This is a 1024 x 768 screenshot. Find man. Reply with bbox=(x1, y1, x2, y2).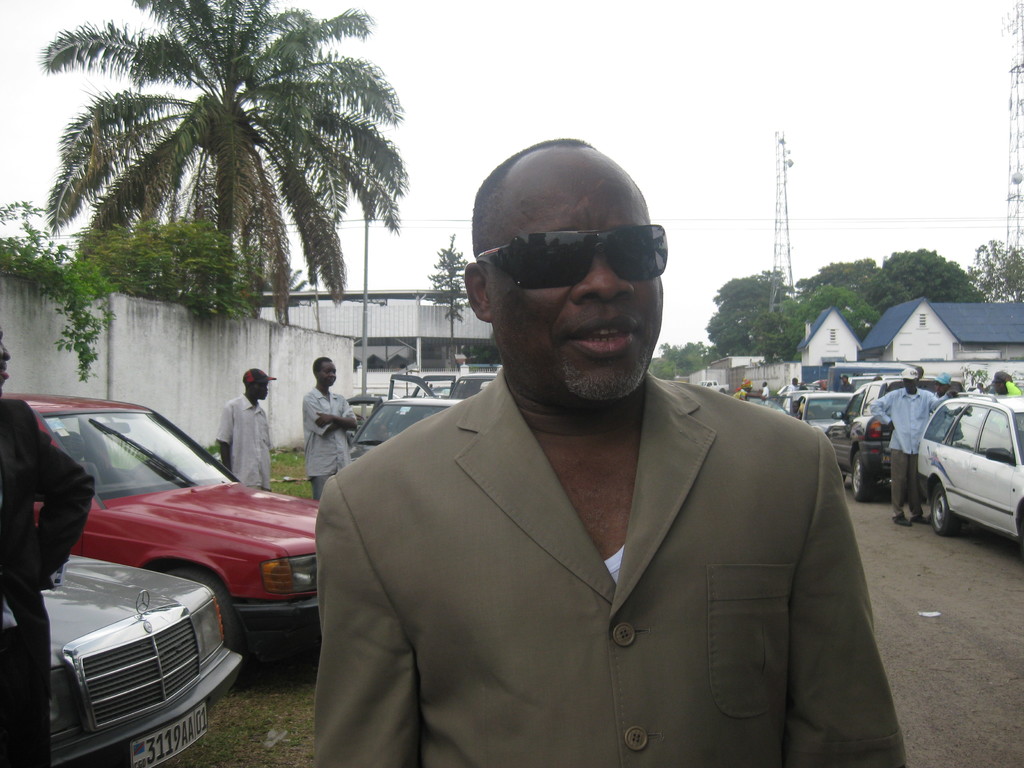
bbox=(307, 171, 899, 767).
